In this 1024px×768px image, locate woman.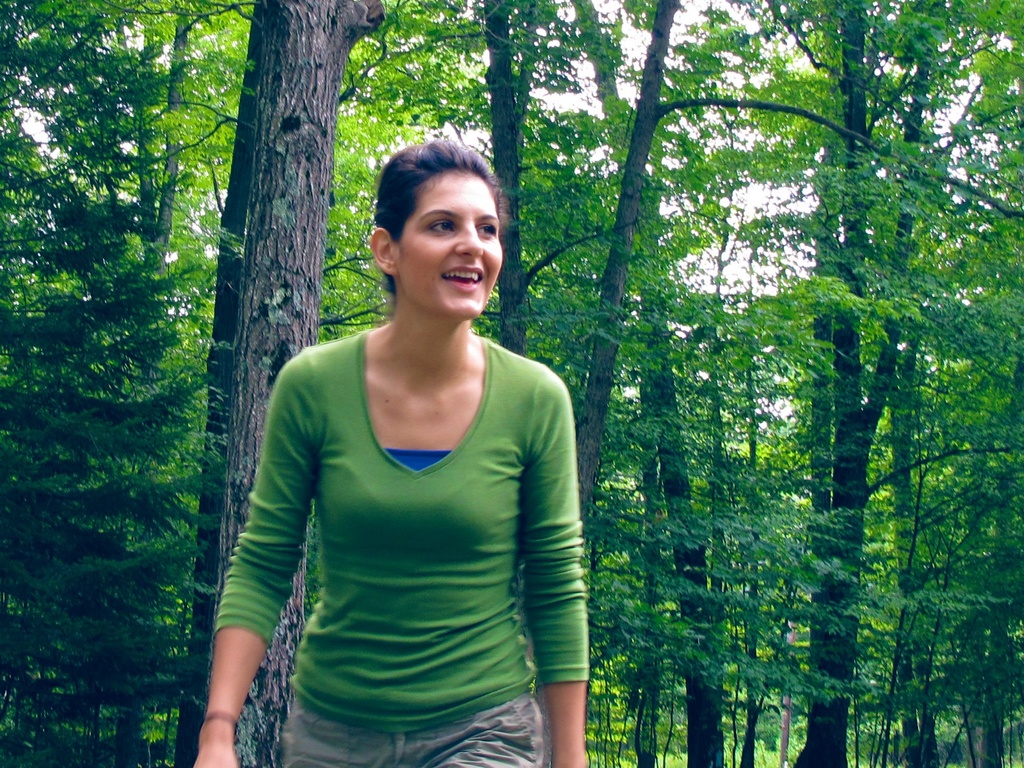
Bounding box: <bbox>184, 128, 603, 767</bbox>.
